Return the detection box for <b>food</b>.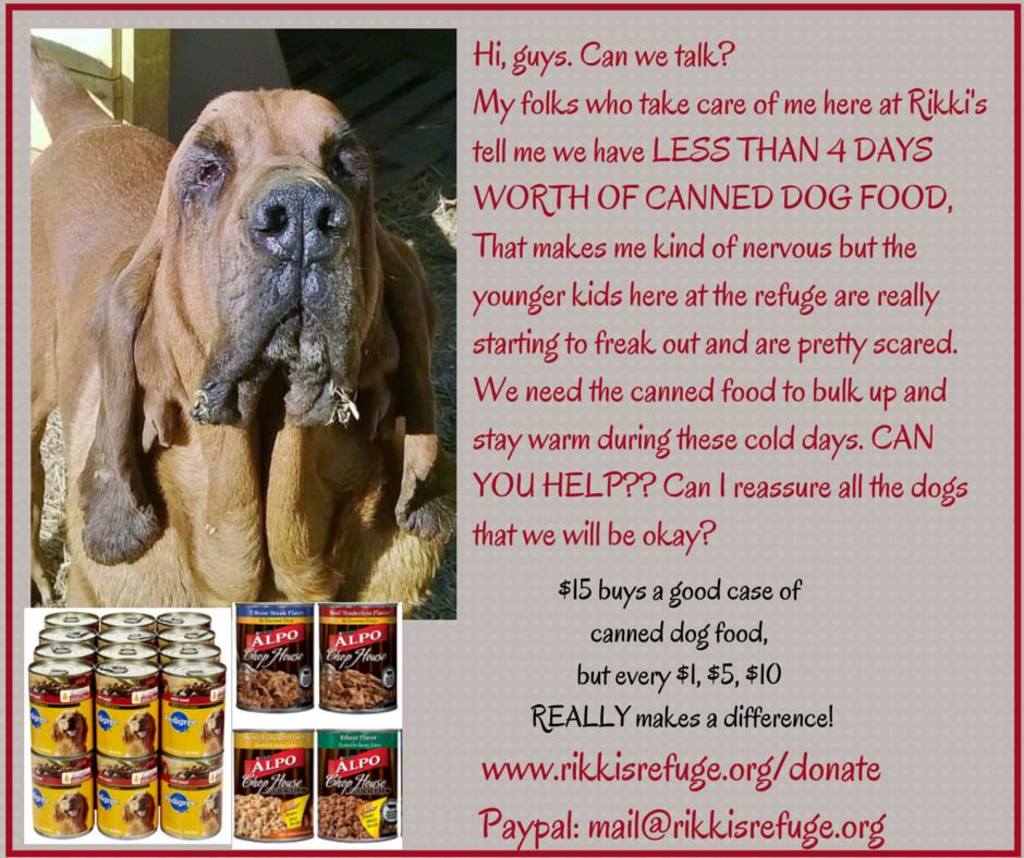
{"left": 314, "top": 670, "right": 392, "bottom": 711}.
